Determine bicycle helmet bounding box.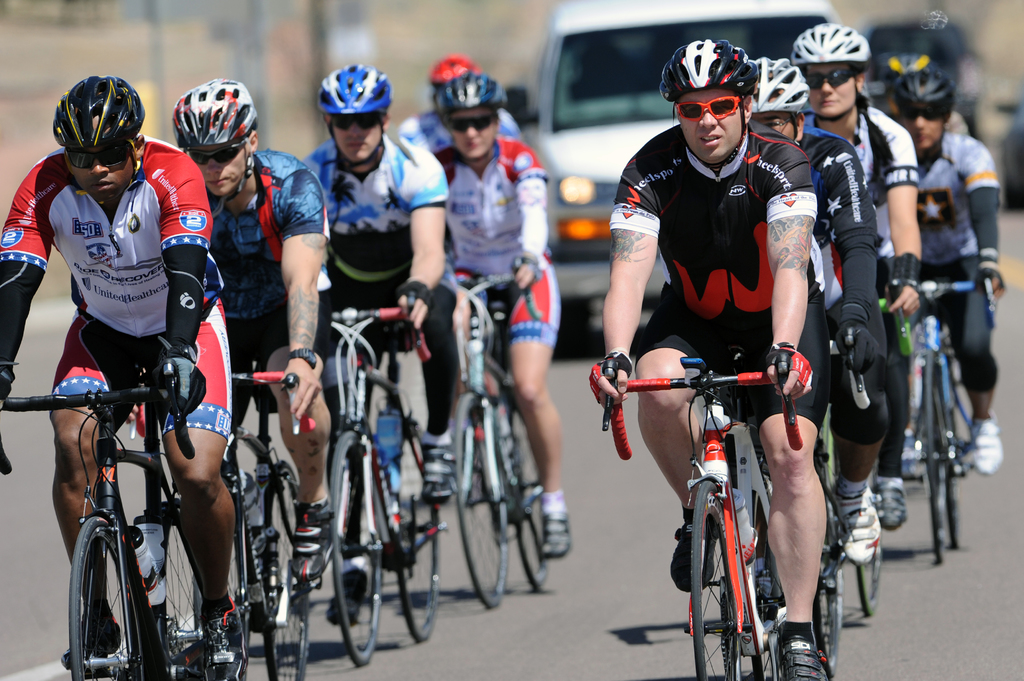
Determined: [left=168, top=79, right=253, bottom=148].
